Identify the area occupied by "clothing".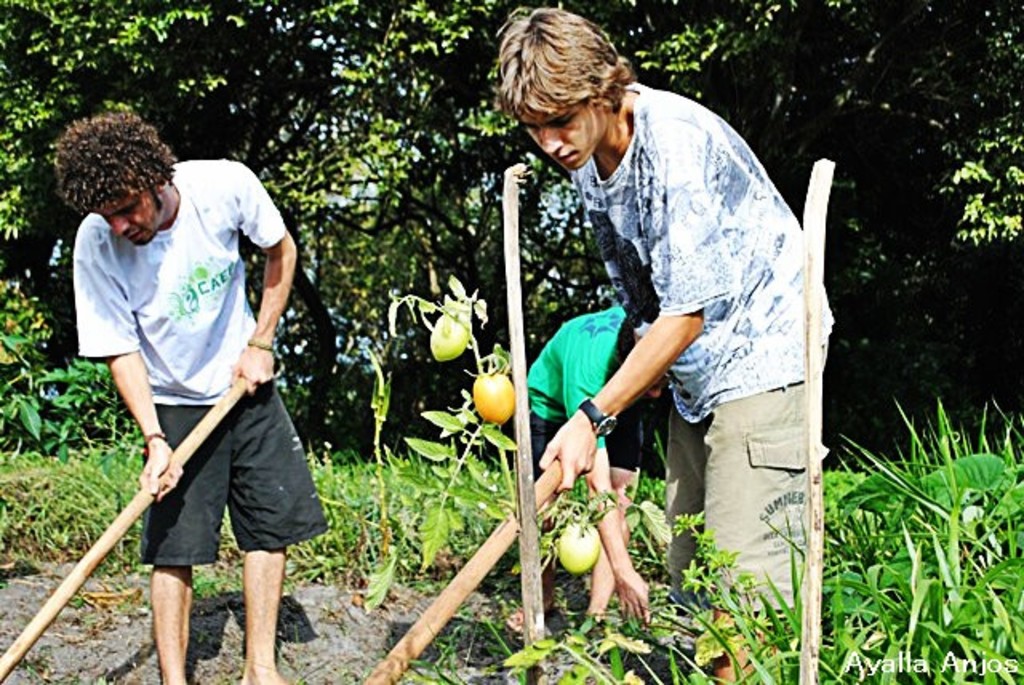
Area: 664,387,808,605.
